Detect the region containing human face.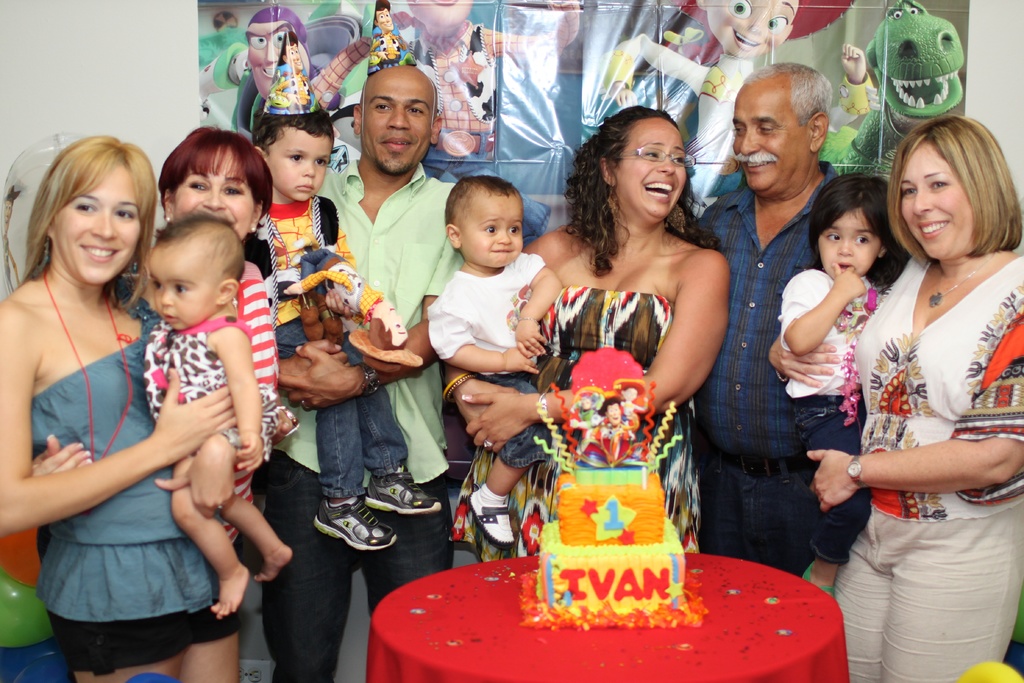
Rect(623, 385, 639, 402).
